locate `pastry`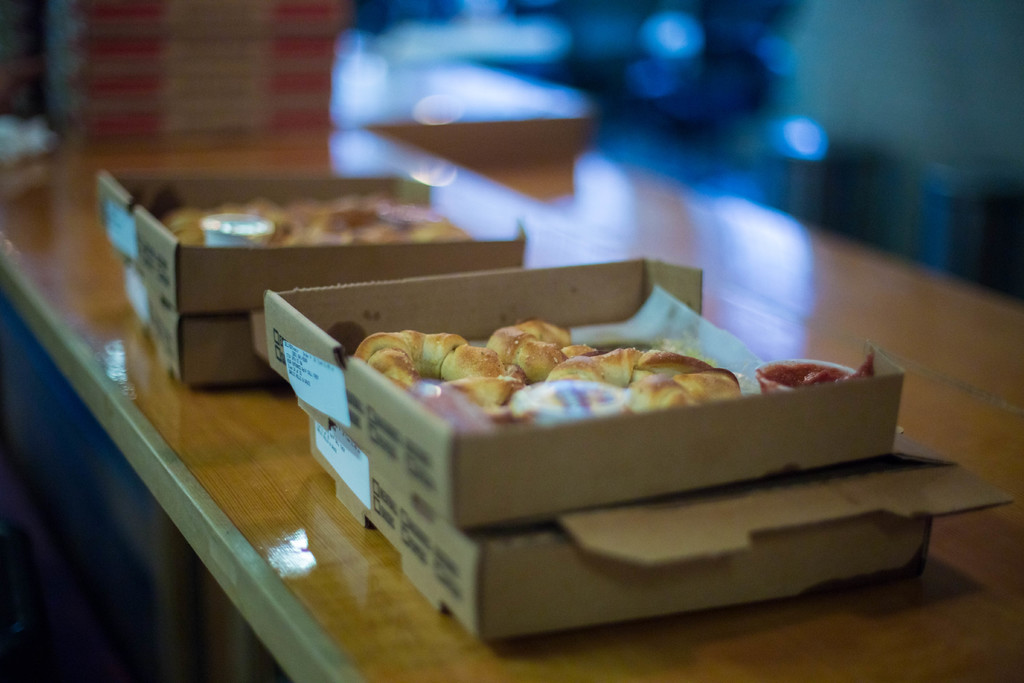
<region>545, 349, 741, 415</region>
